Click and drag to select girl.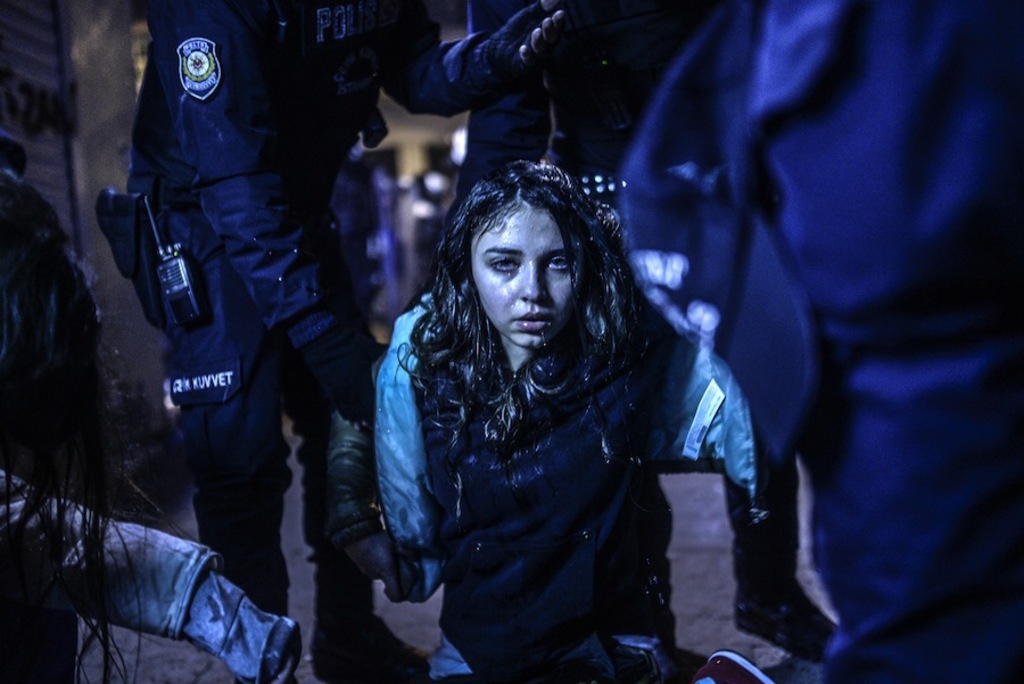
Selection: <box>346,162,634,681</box>.
